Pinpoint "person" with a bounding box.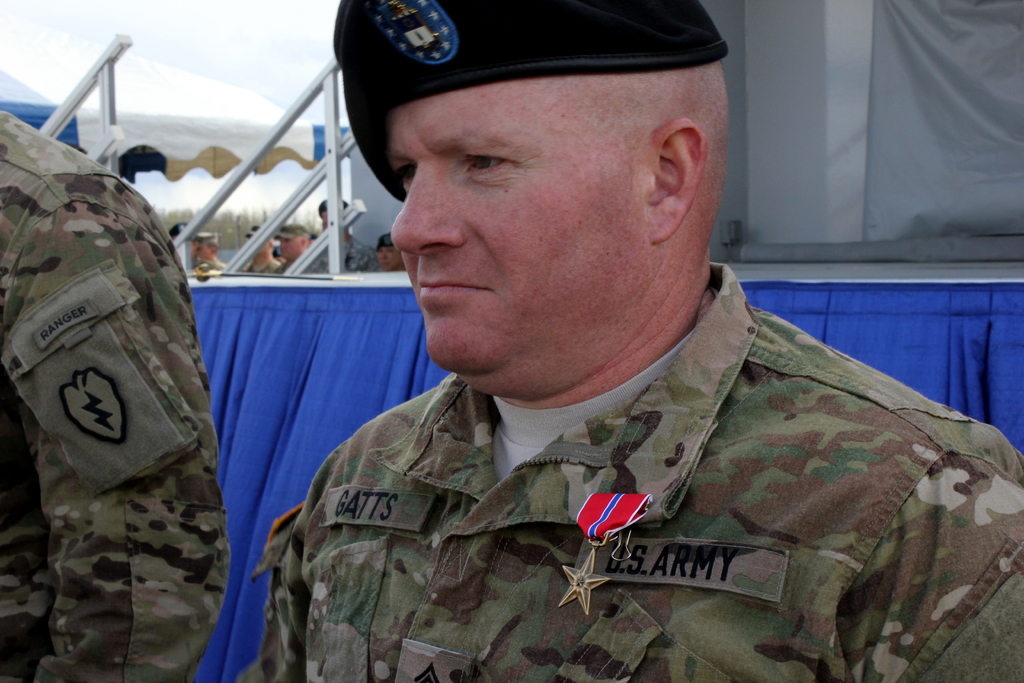
(x1=1, y1=108, x2=231, y2=682).
